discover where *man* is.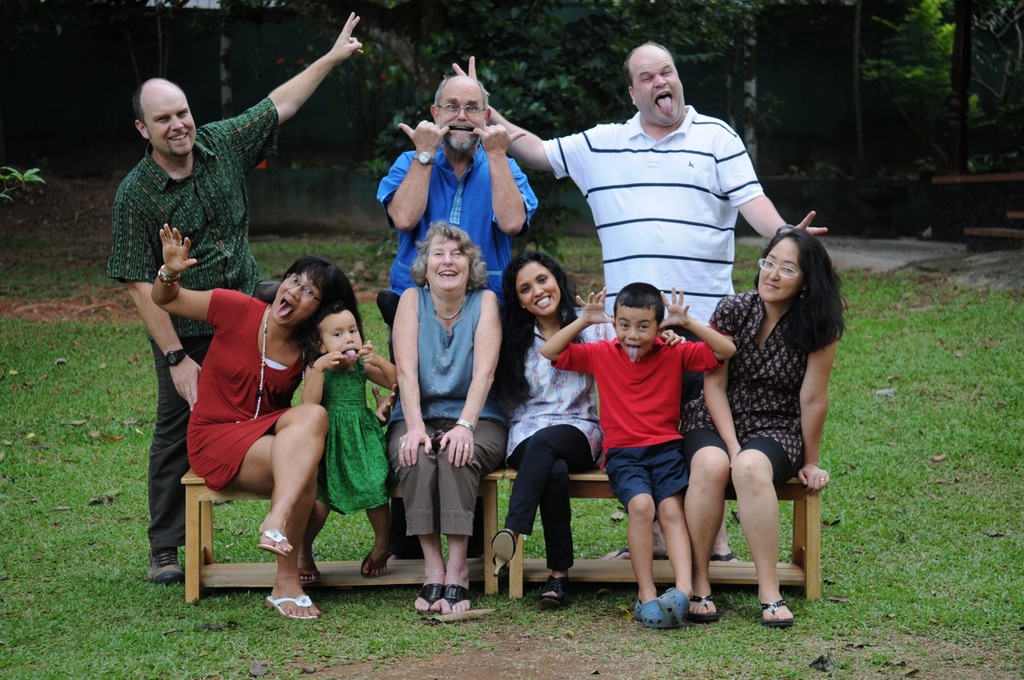
Discovered at {"left": 433, "top": 33, "right": 839, "bottom": 571}.
